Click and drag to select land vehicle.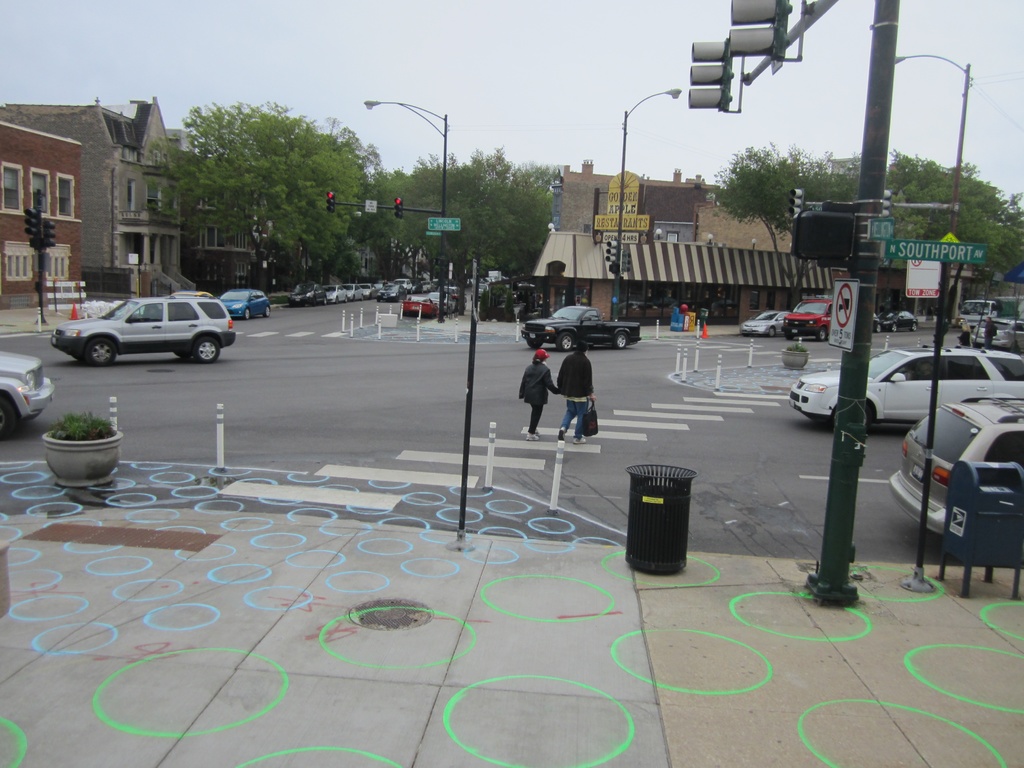
Selection: crop(321, 282, 348, 307).
